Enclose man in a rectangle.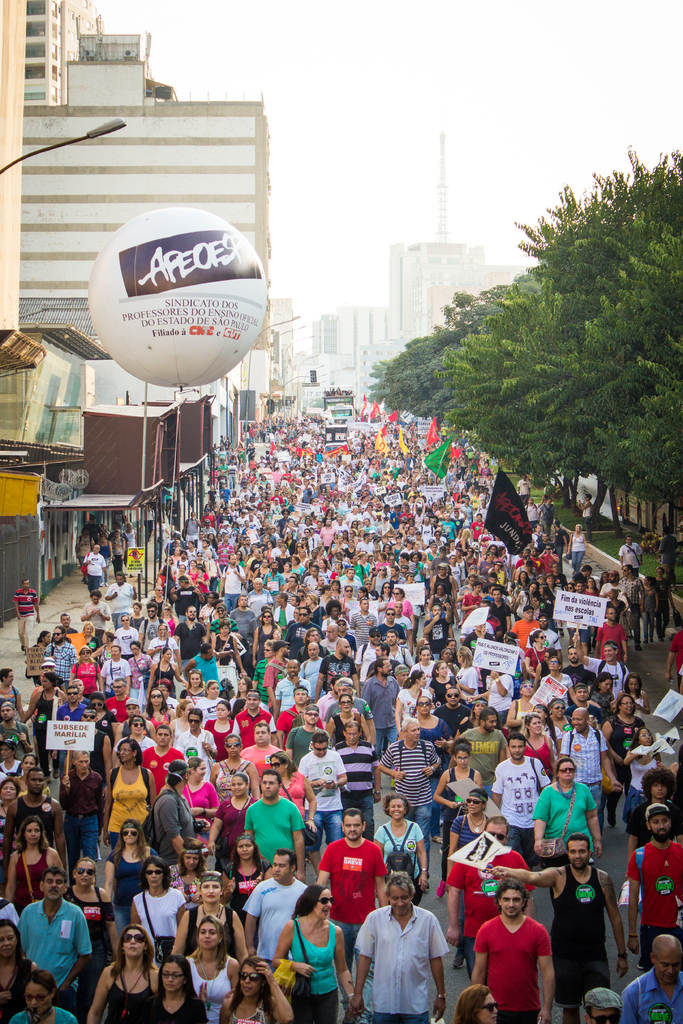
x1=1 y1=768 x2=63 y2=862.
